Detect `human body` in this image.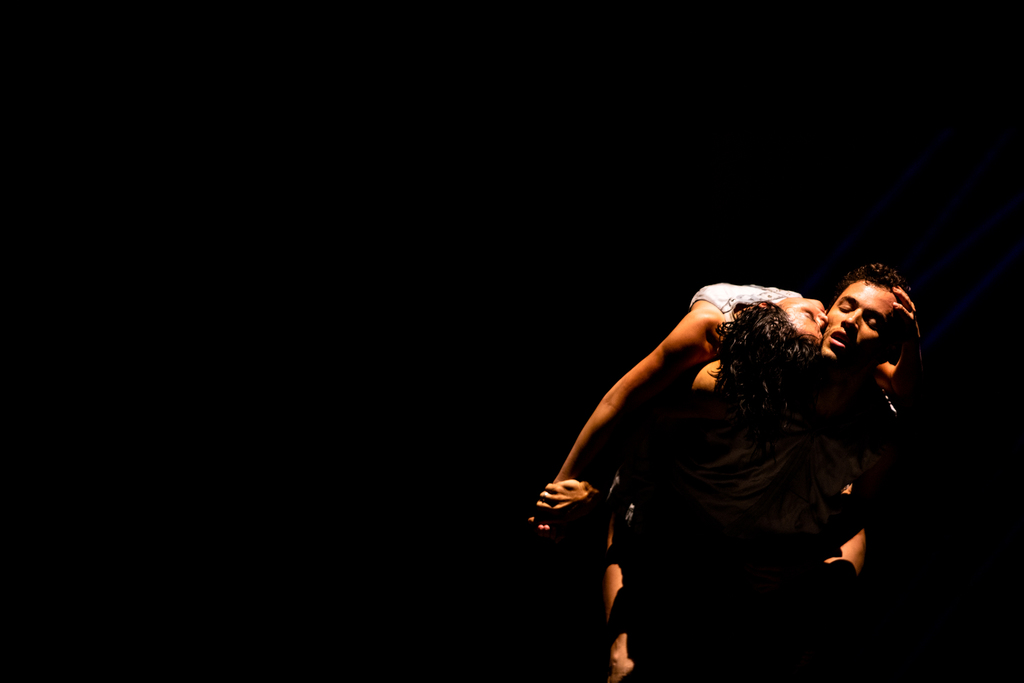
Detection: 518, 285, 928, 682.
